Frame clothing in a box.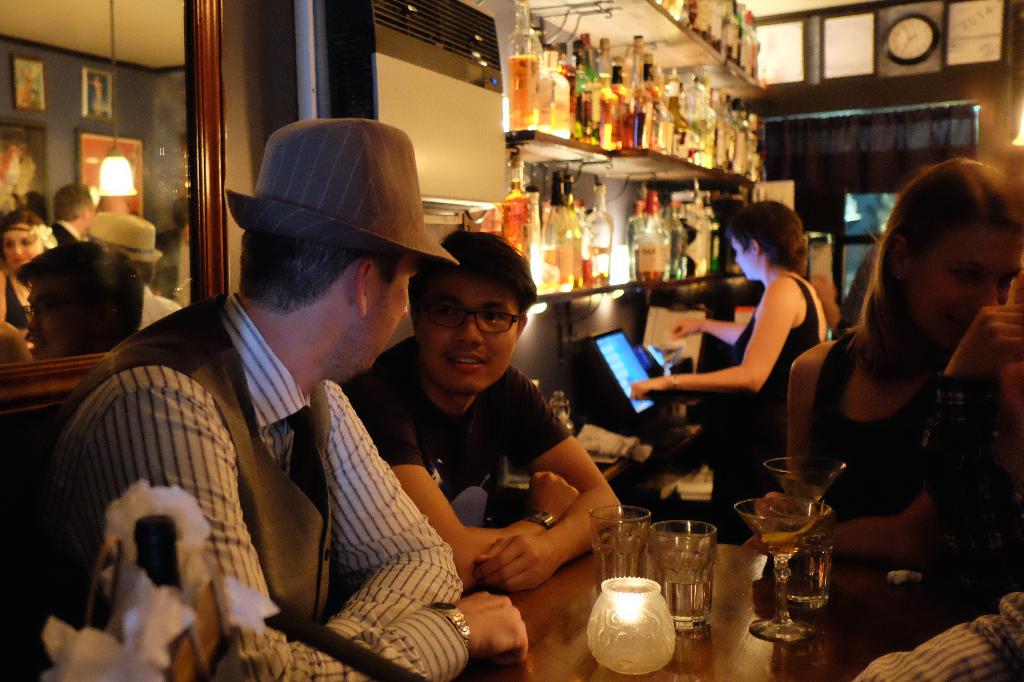
[811,328,1003,552].
